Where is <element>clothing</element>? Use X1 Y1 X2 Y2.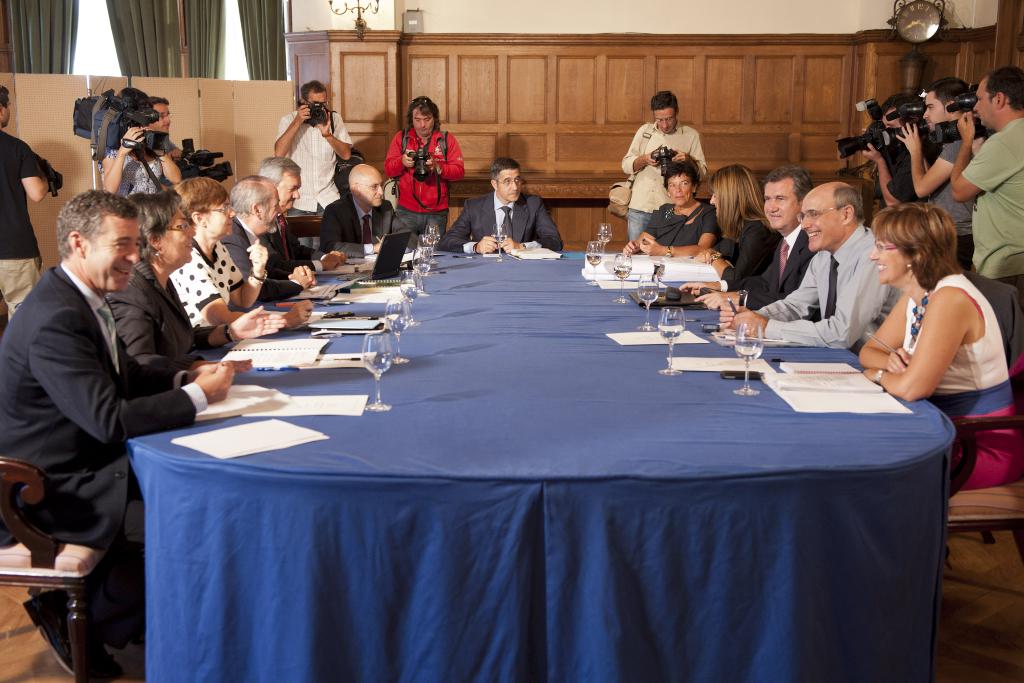
618 122 707 237.
